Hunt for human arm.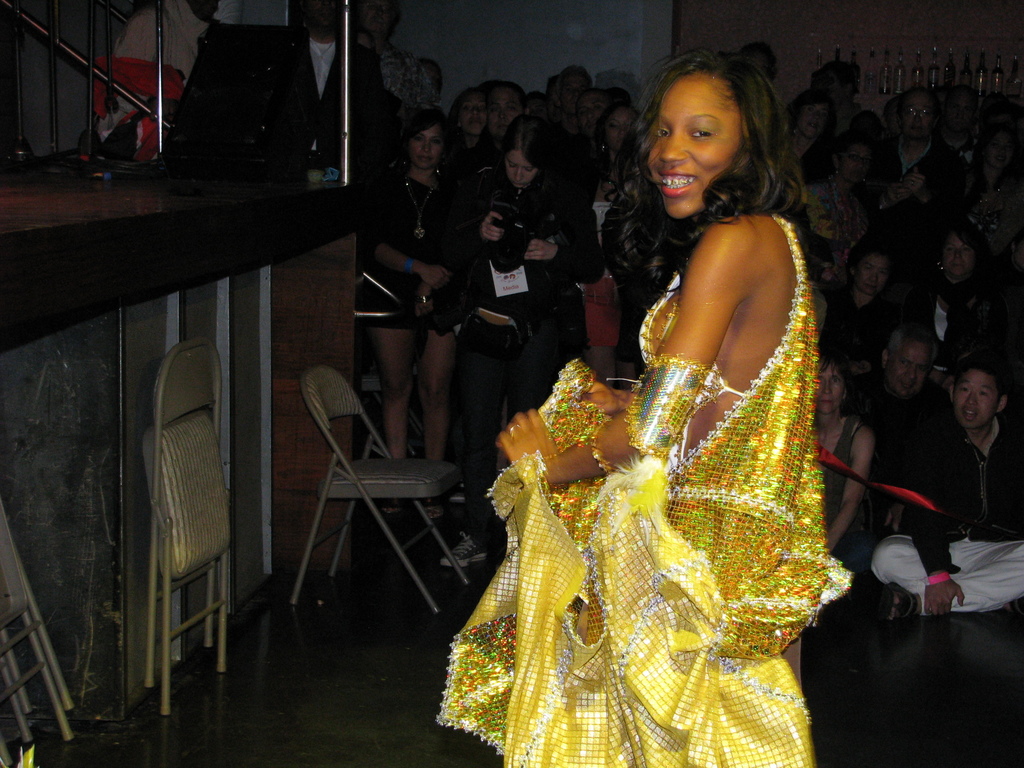
Hunted down at 848 360 873 376.
